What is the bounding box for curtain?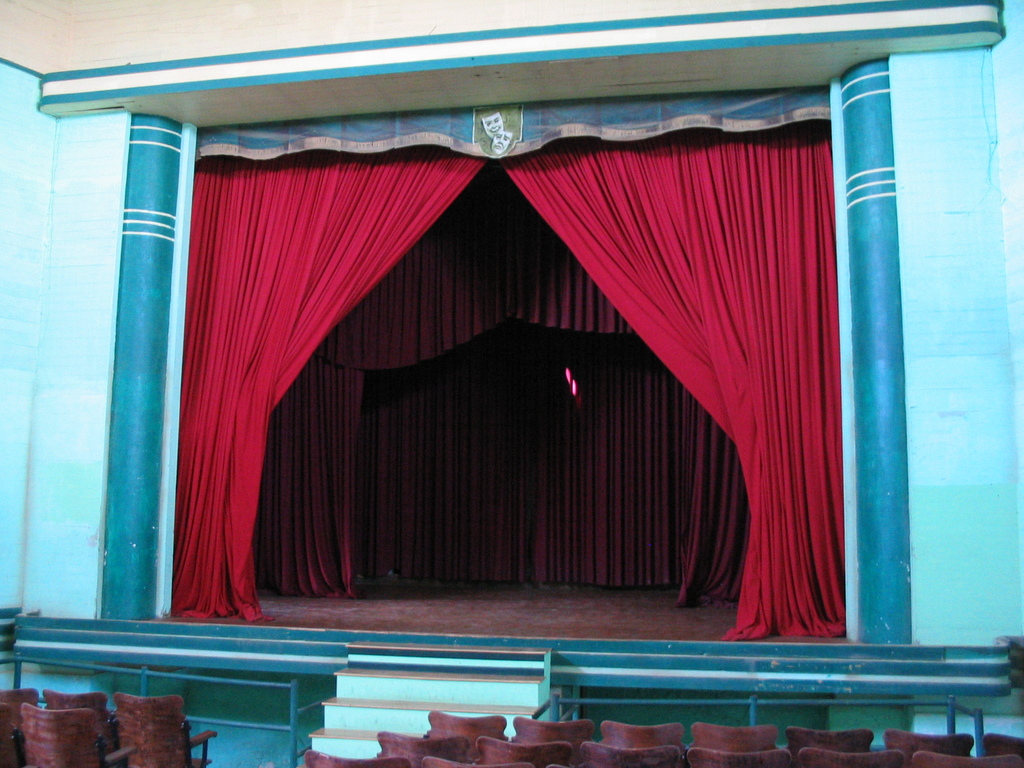
[243, 199, 726, 611].
